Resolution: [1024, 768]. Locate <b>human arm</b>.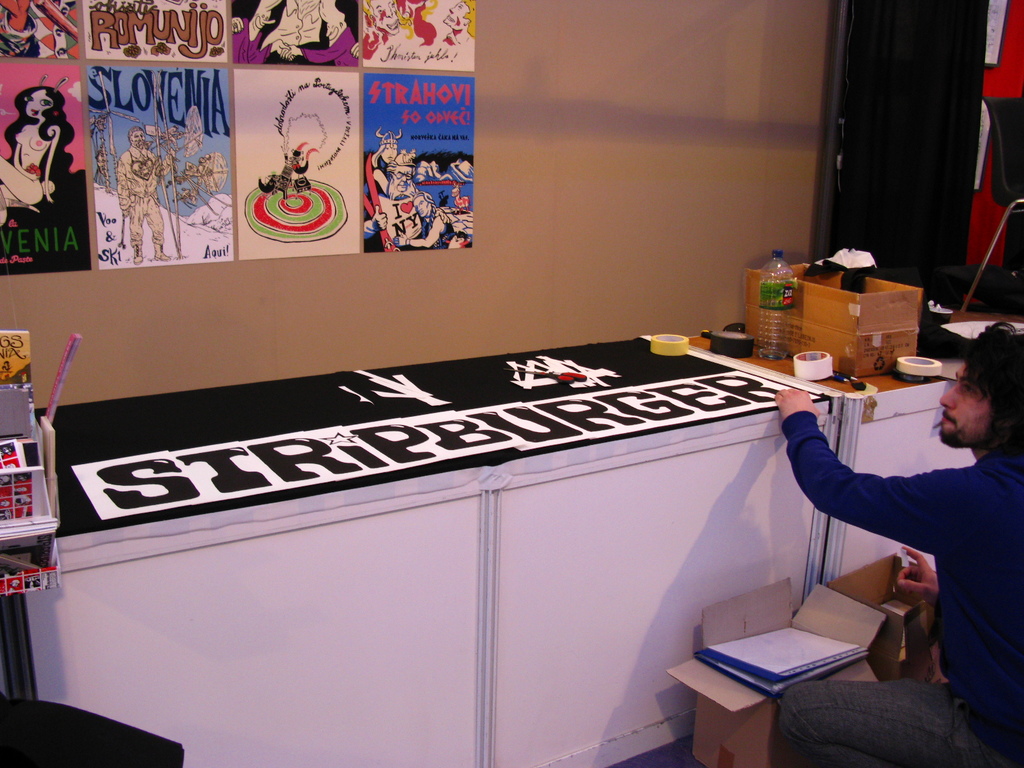
box(280, 31, 349, 62).
